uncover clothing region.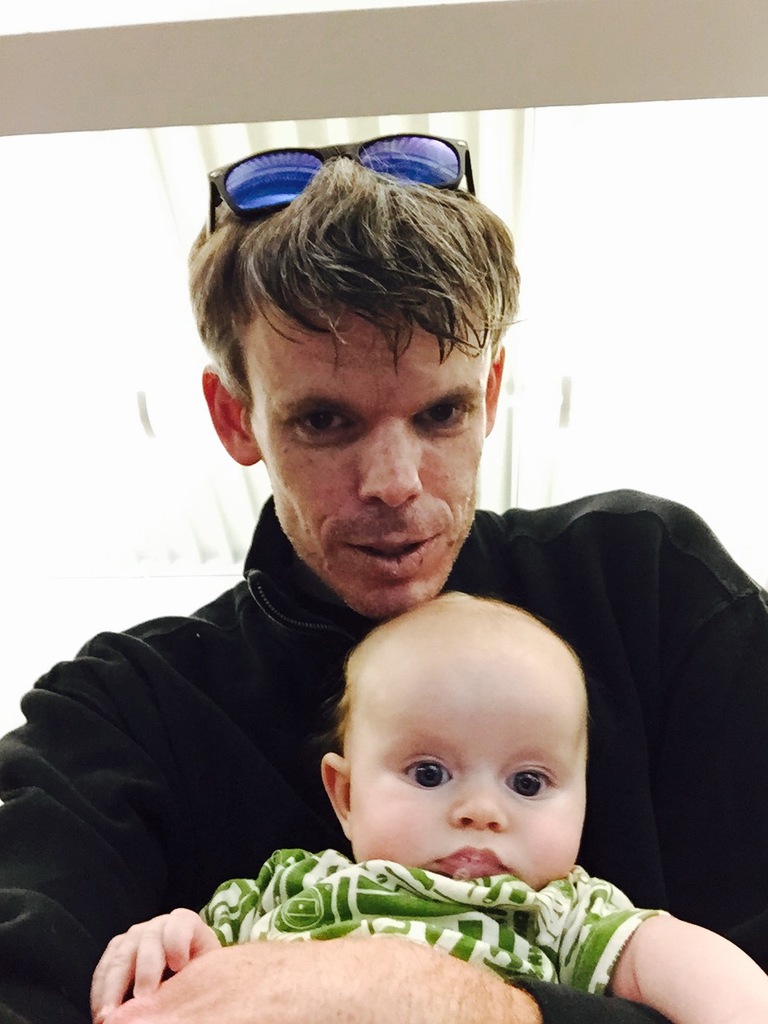
Uncovered: (189,838,660,997).
